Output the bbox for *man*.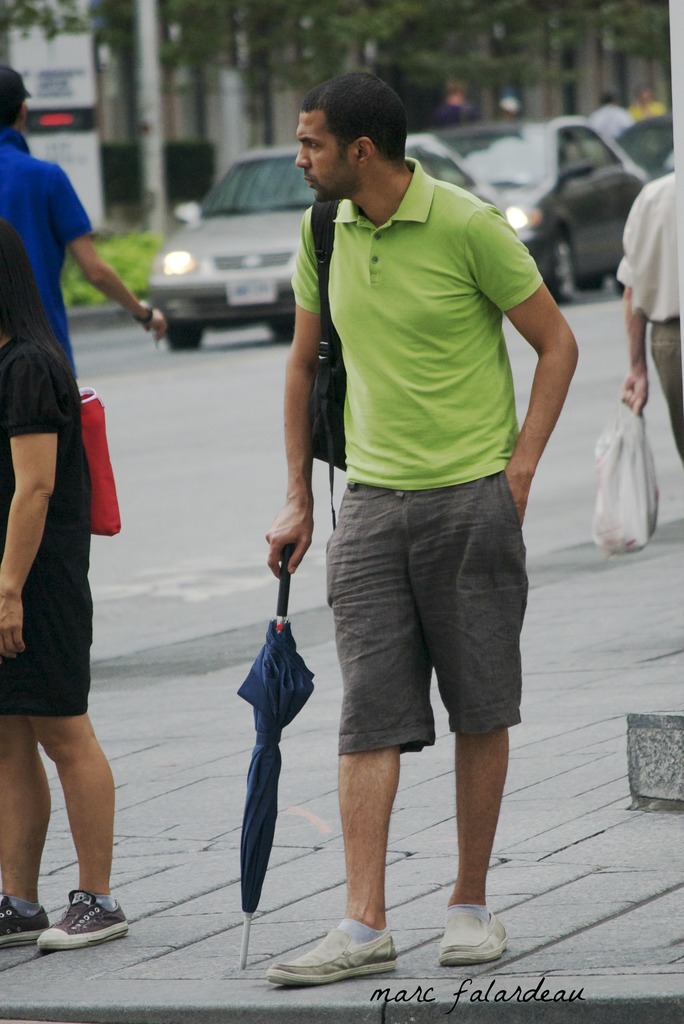
BBox(259, 78, 565, 927).
